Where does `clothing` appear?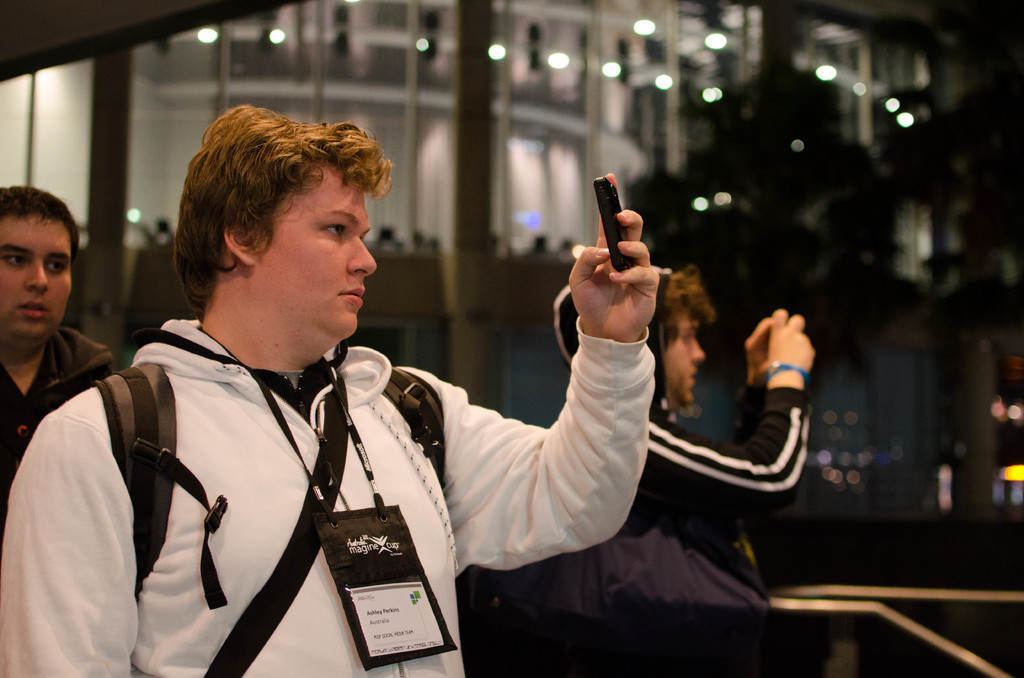
Appears at bbox(0, 319, 113, 521).
